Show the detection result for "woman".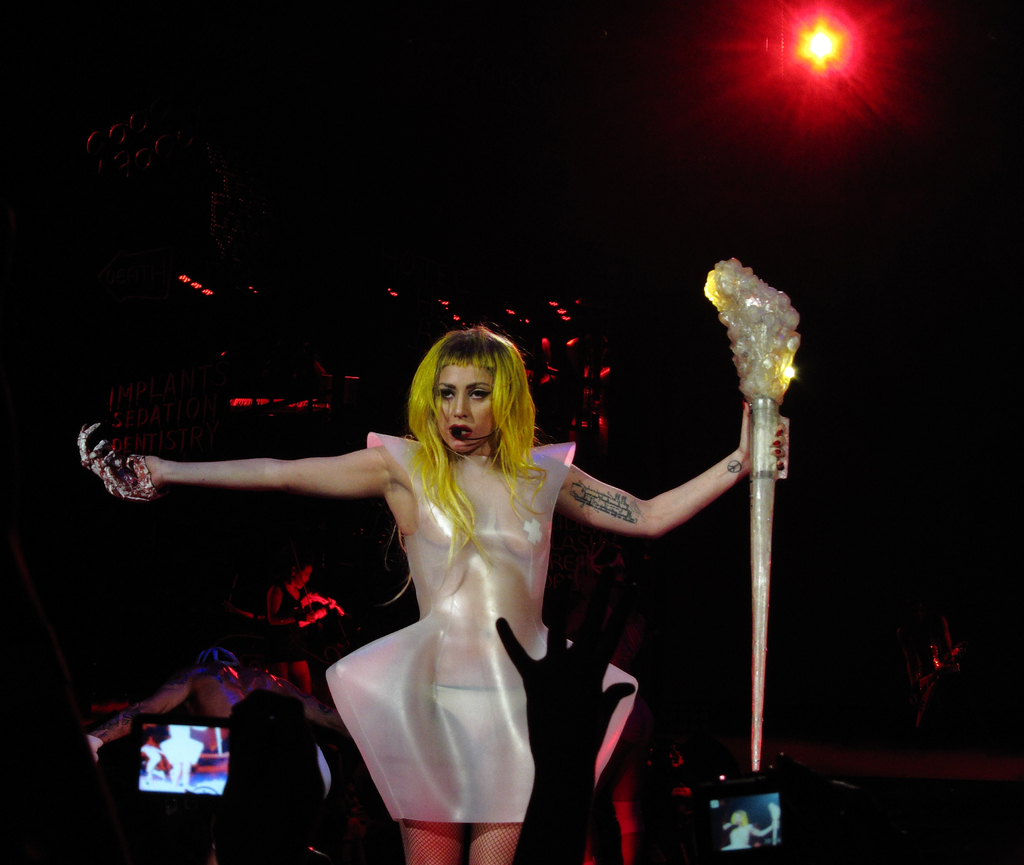
[left=181, top=325, right=649, bottom=837].
